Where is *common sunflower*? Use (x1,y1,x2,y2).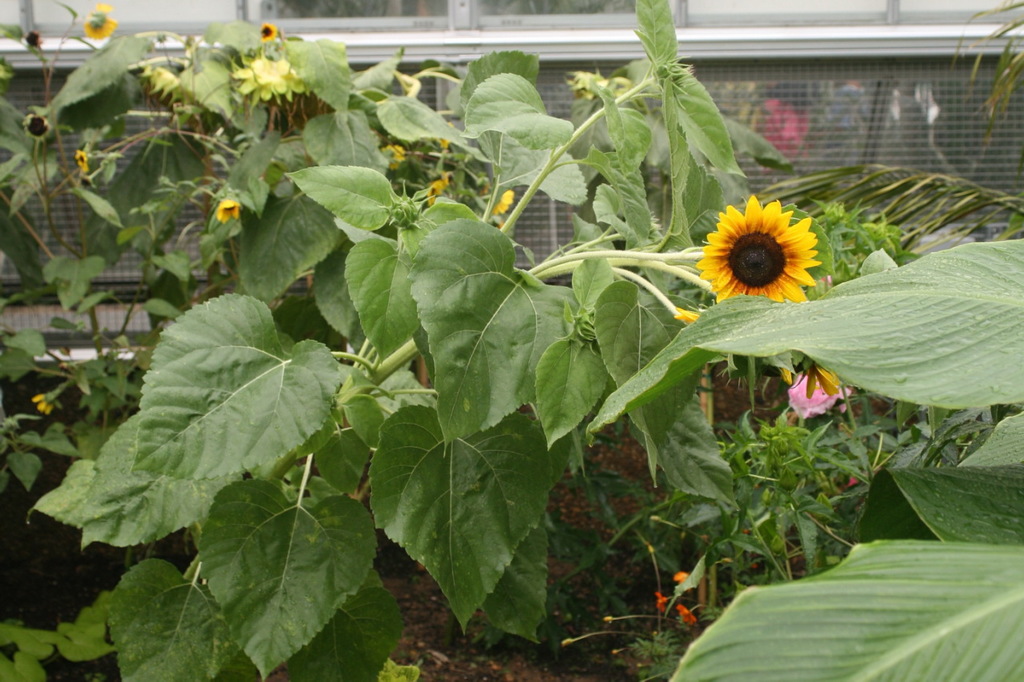
(72,141,94,177).
